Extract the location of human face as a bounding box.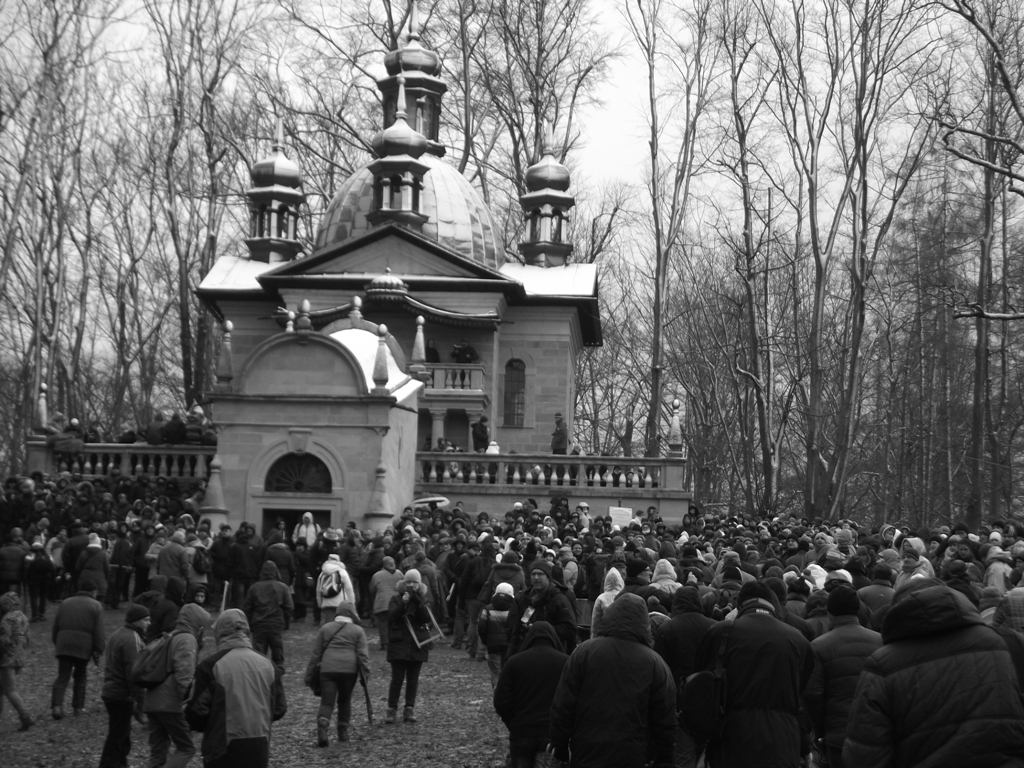
x1=789 y1=541 x2=793 y2=546.
